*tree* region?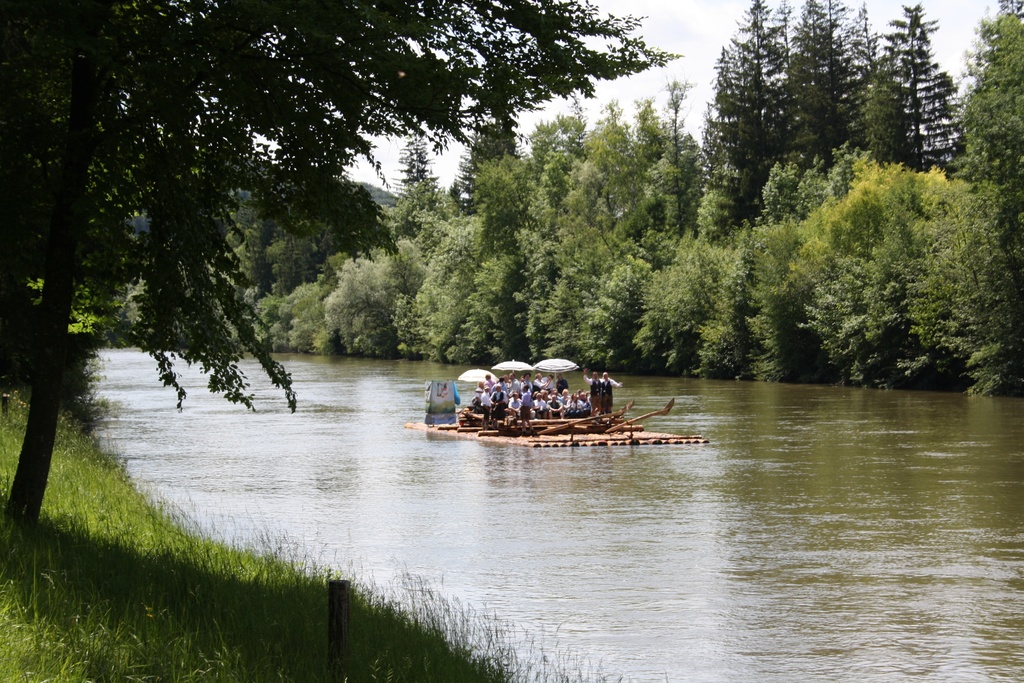
Rect(702, 0, 792, 222)
